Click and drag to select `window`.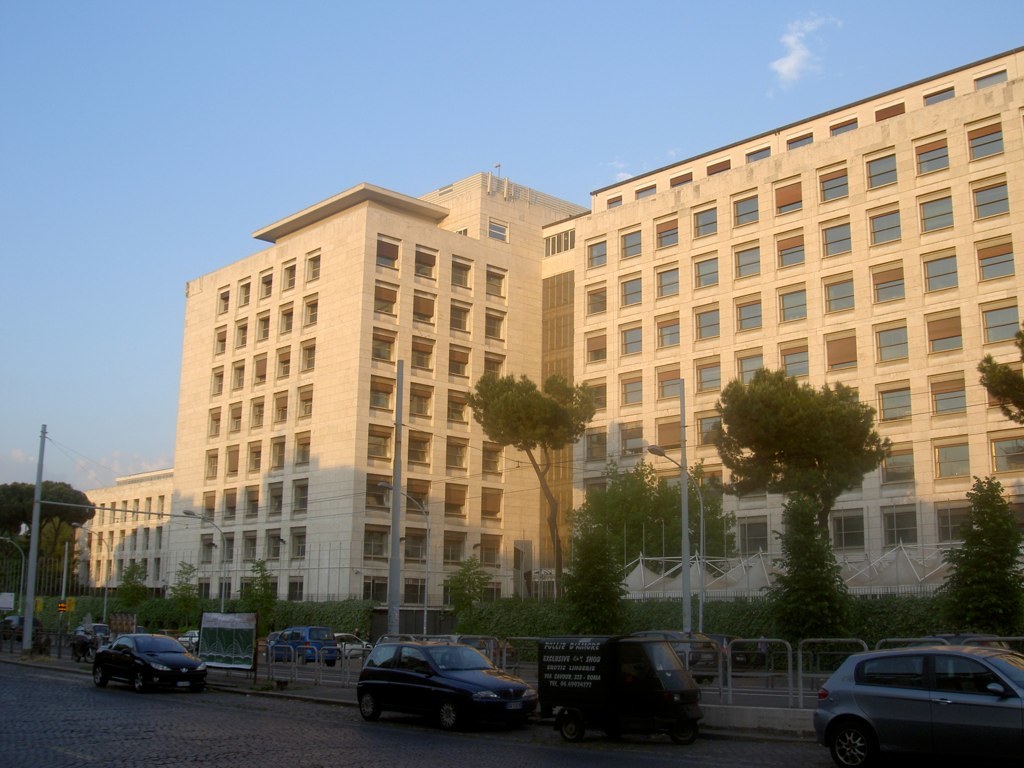
Selection: bbox=[249, 441, 262, 471].
